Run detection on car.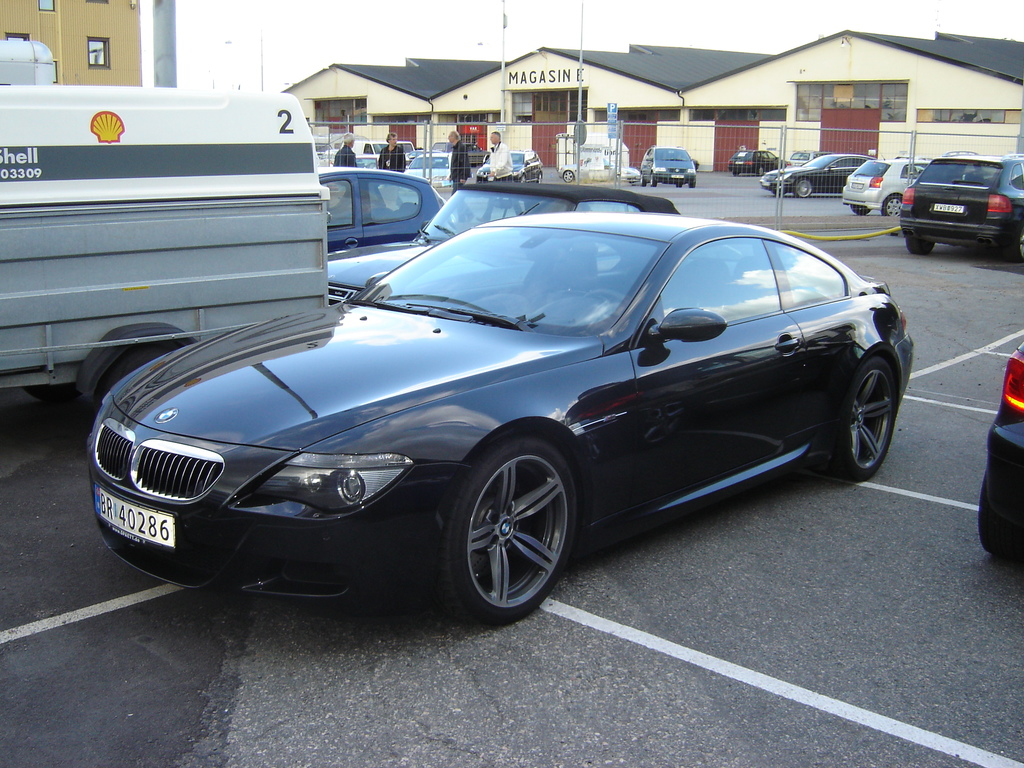
Result: bbox=(899, 150, 1023, 261).
